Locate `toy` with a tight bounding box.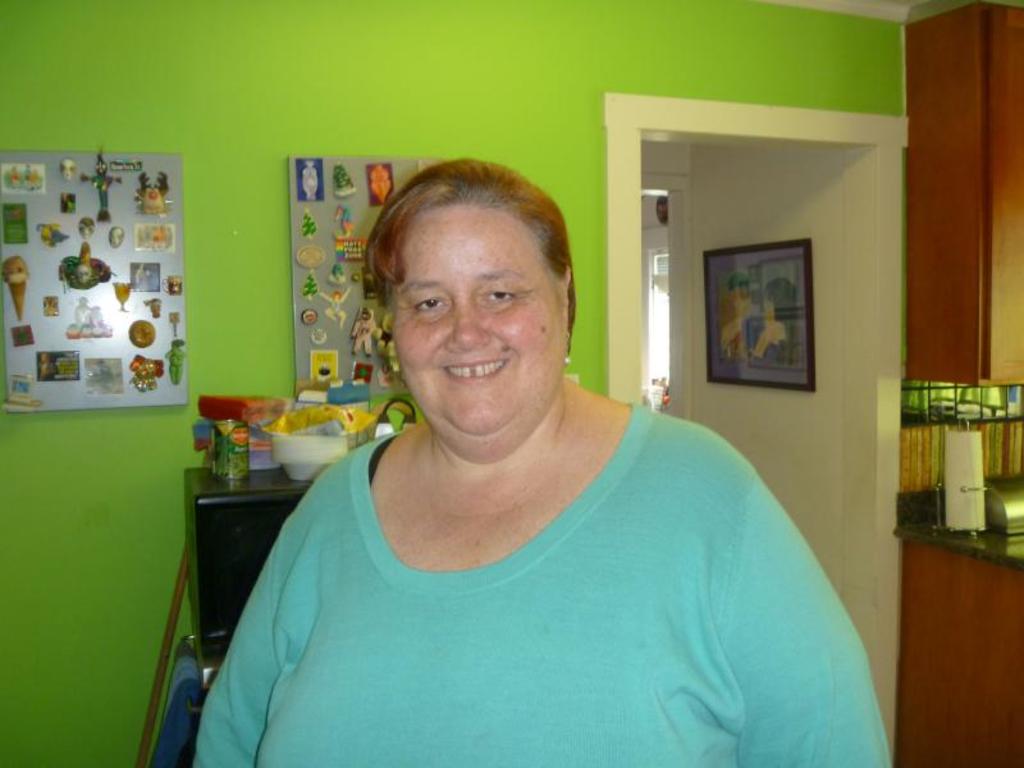
78 148 122 224.
